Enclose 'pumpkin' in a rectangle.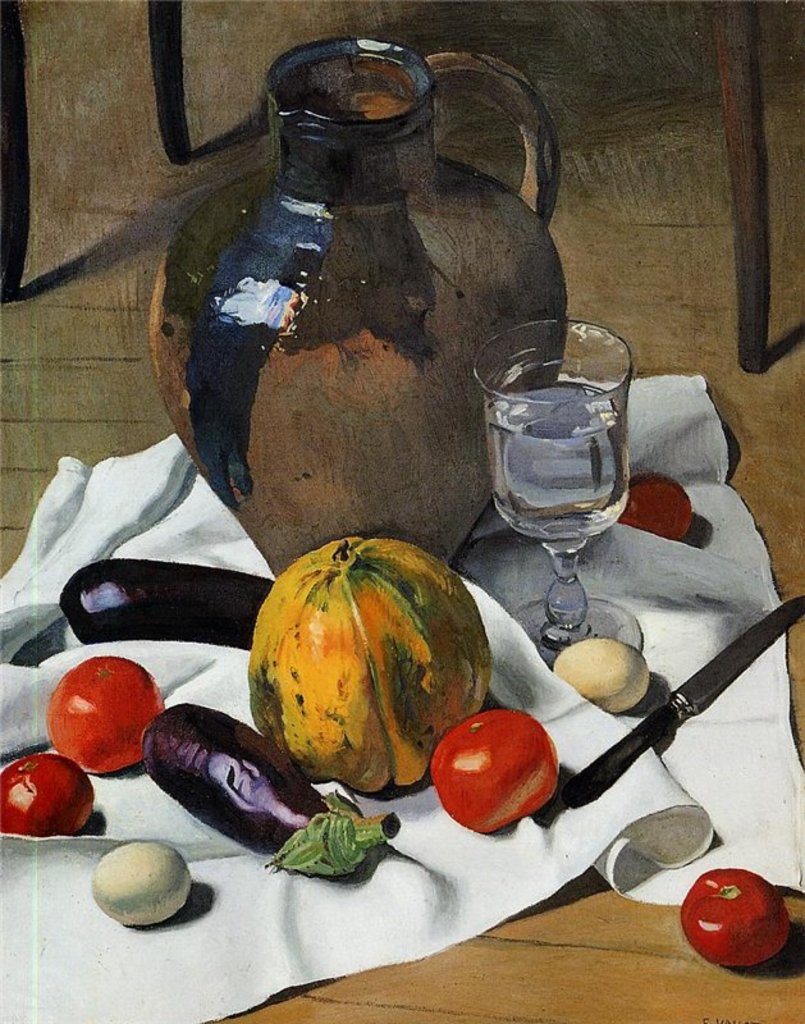
(left=246, top=535, right=518, bottom=772).
